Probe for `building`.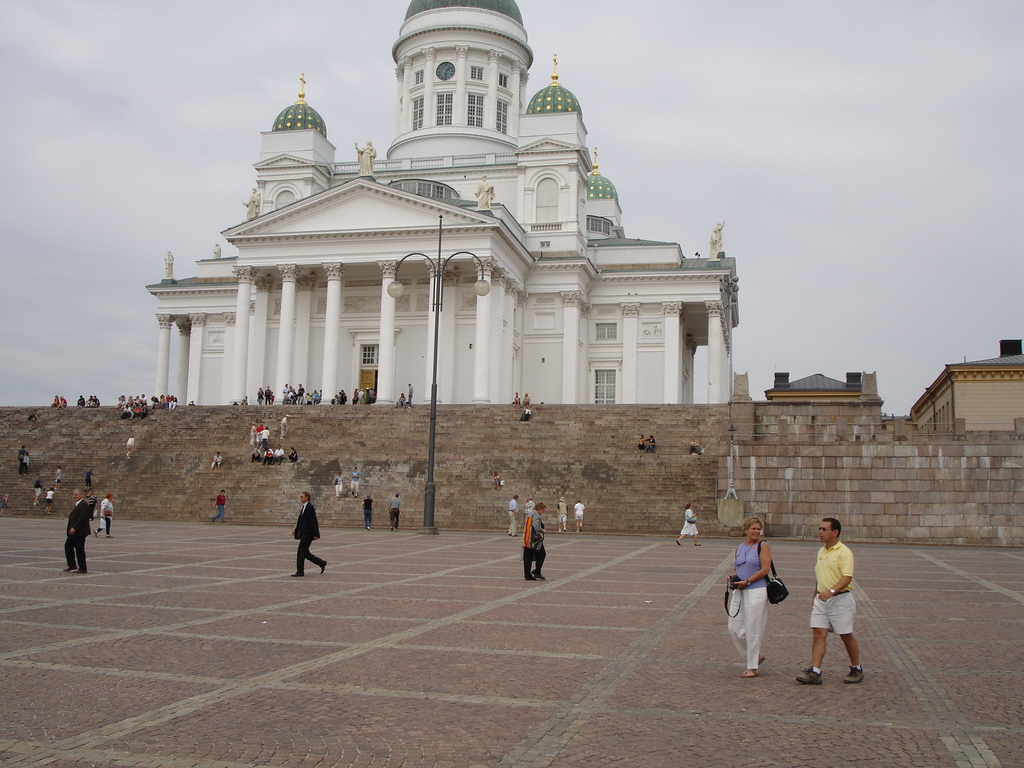
Probe result: (left=762, top=369, right=880, bottom=419).
